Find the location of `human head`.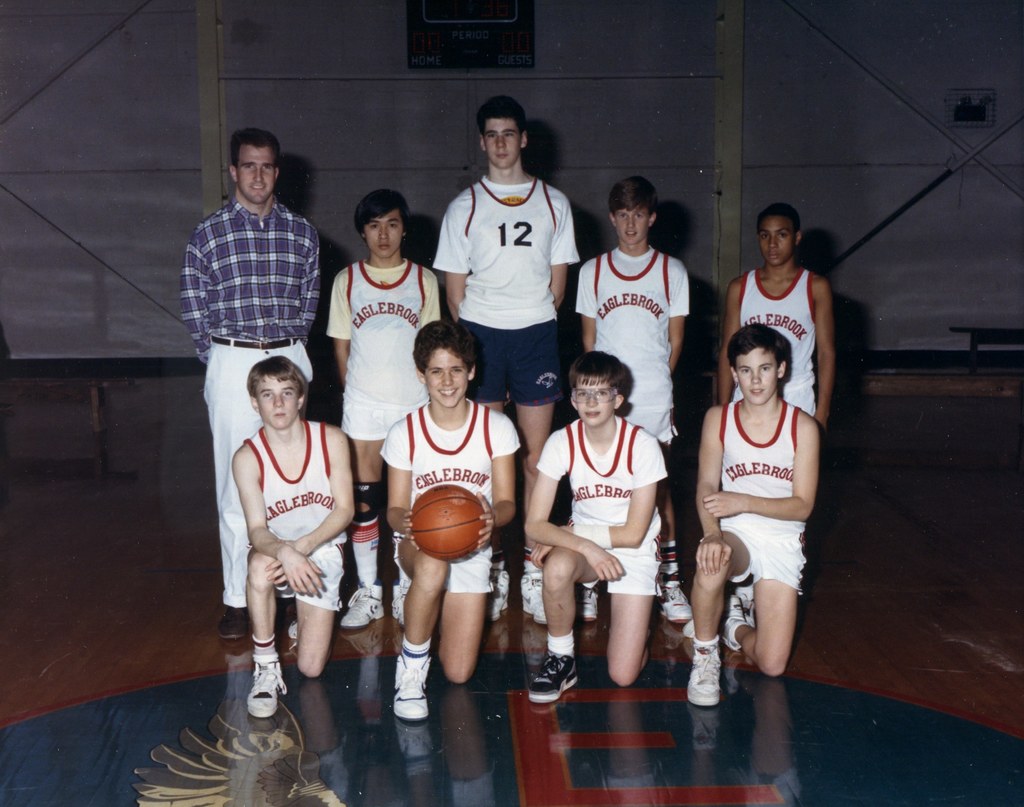
Location: [x1=412, y1=319, x2=477, y2=408].
